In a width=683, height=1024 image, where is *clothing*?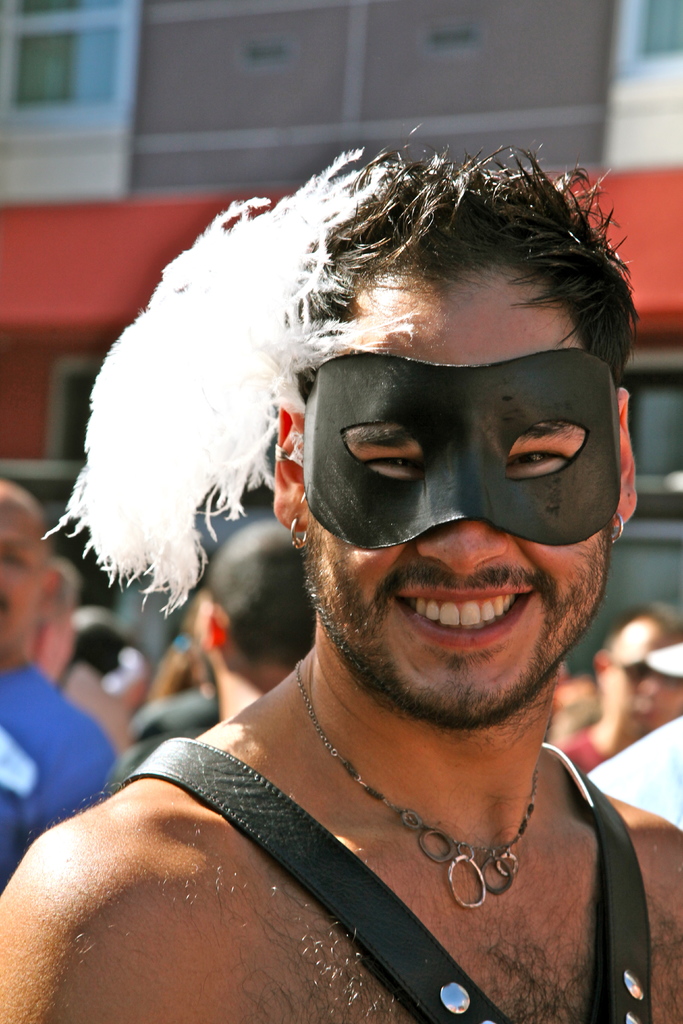
(left=0, top=660, right=133, bottom=886).
